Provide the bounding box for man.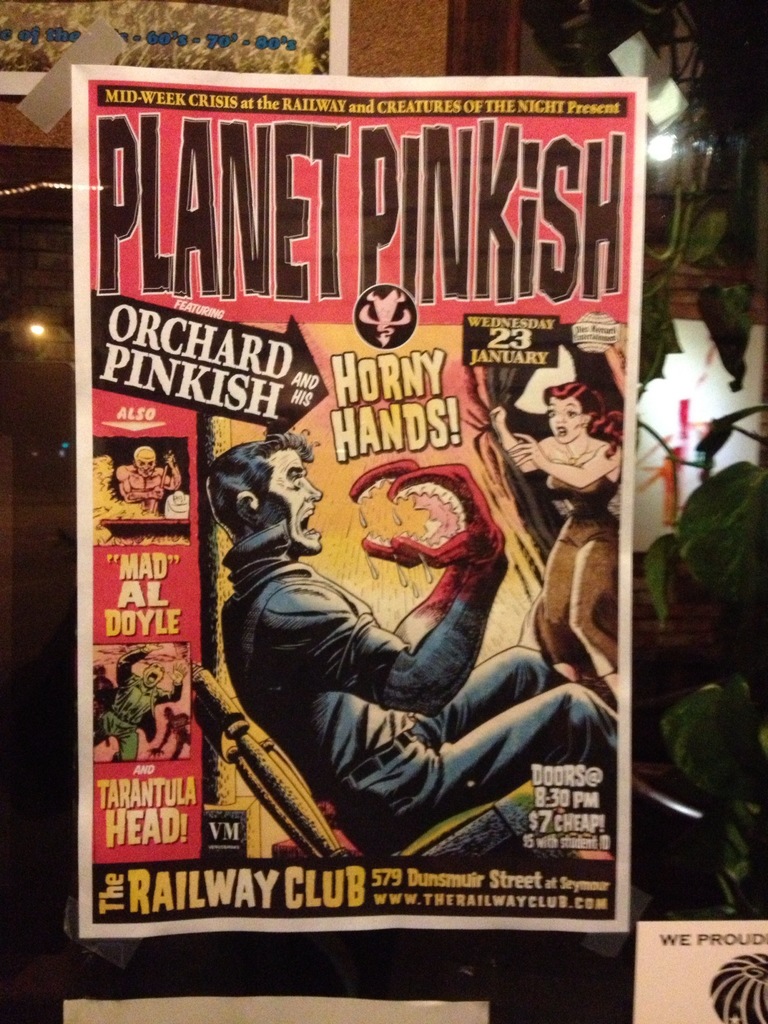
<region>209, 437, 614, 857</region>.
